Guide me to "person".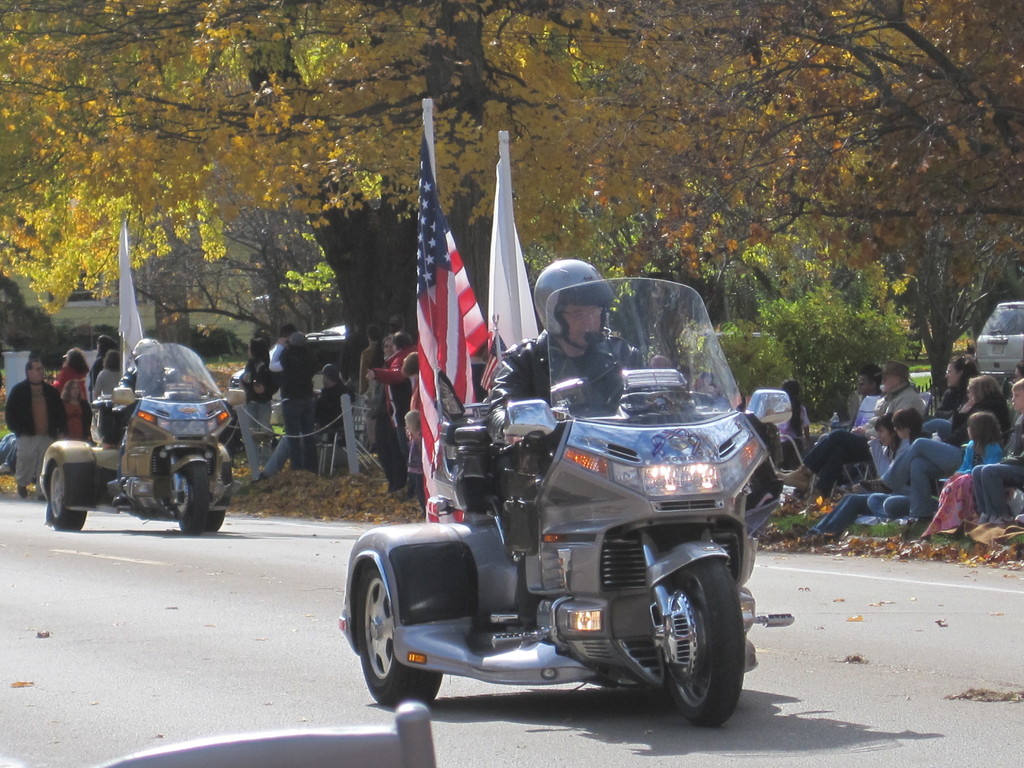
Guidance: (x1=481, y1=257, x2=660, y2=540).
